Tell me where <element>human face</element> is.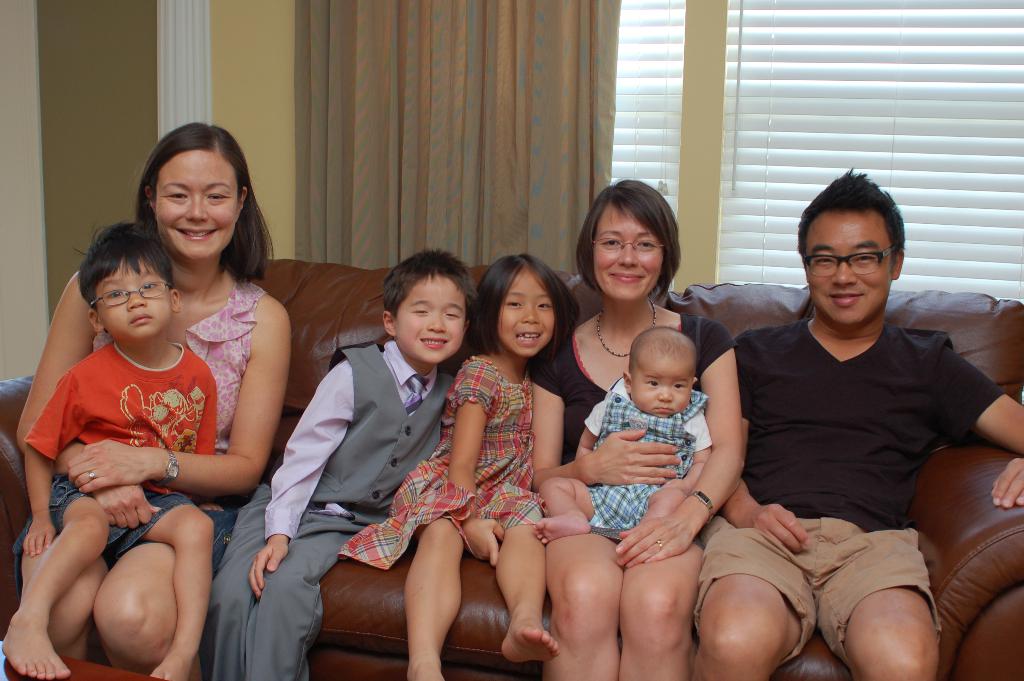
<element>human face</element> is at 497,264,554,356.
